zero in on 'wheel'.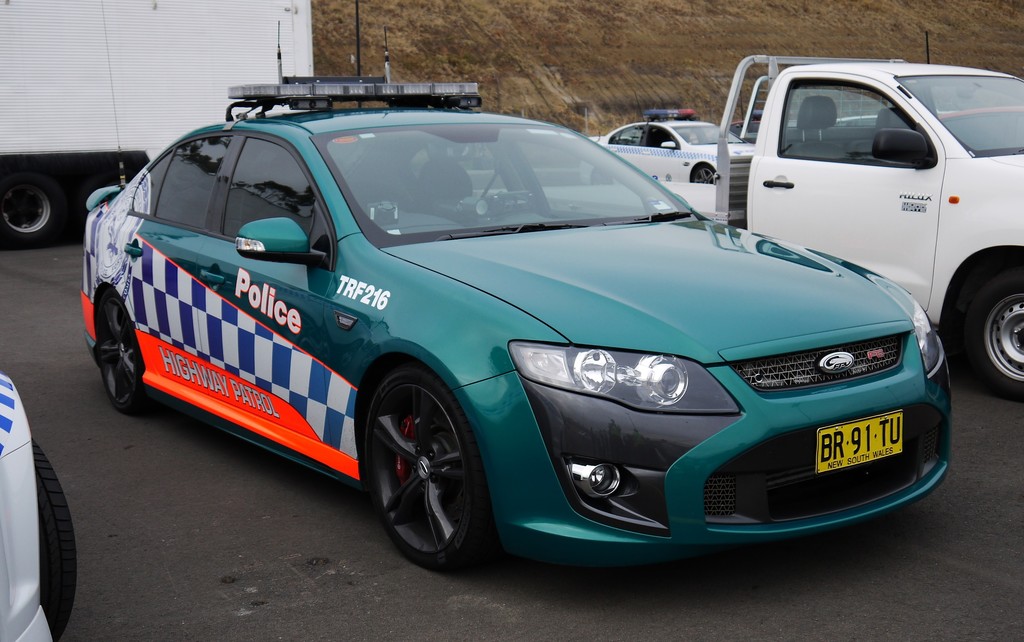
Zeroed in: detection(0, 170, 64, 248).
